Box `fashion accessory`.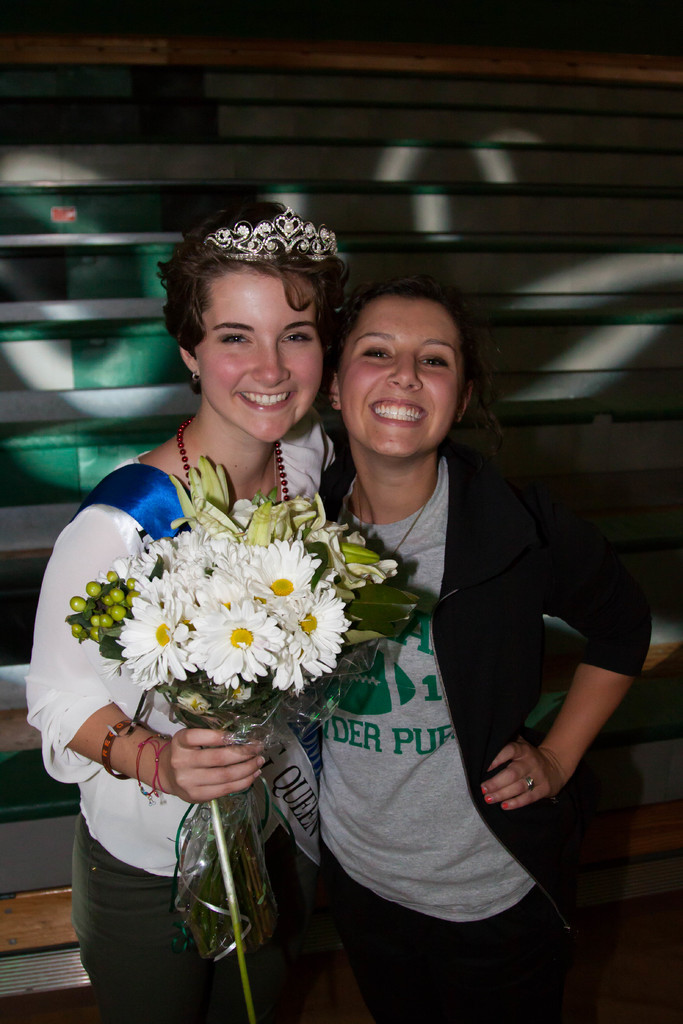
Rect(484, 788, 486, 793).
